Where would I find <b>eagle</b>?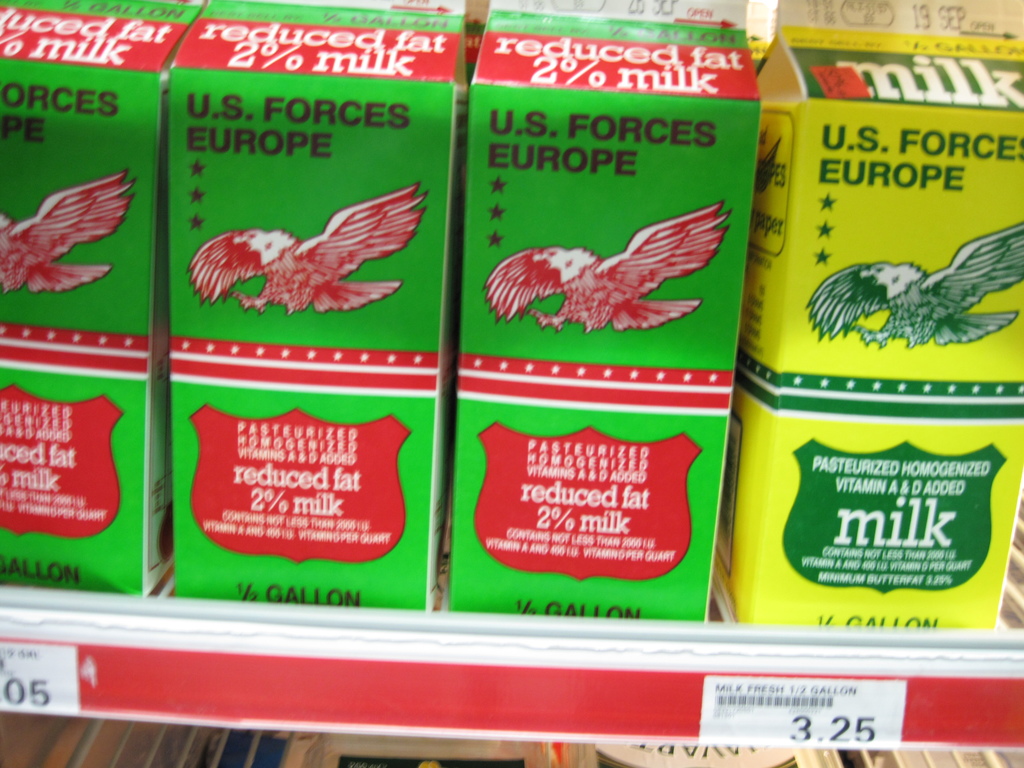
At bbox(181, 180, 433, 332).
